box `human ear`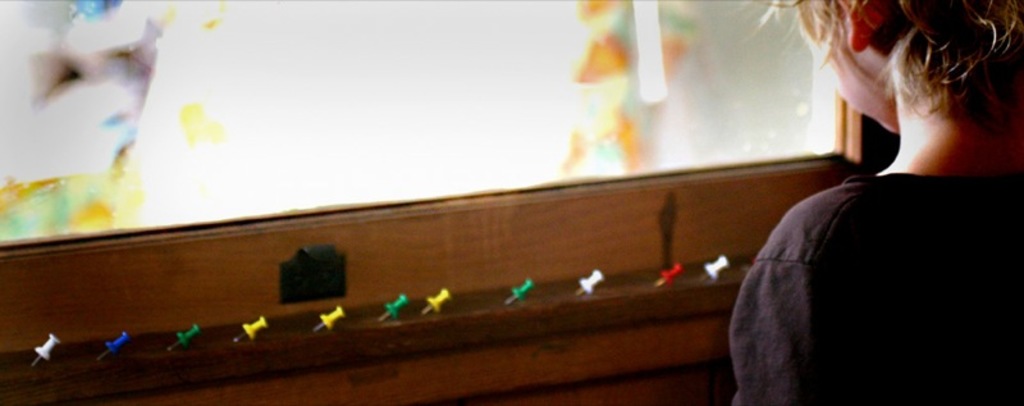
<bbox>837, 0, 873, 51</bbox>
